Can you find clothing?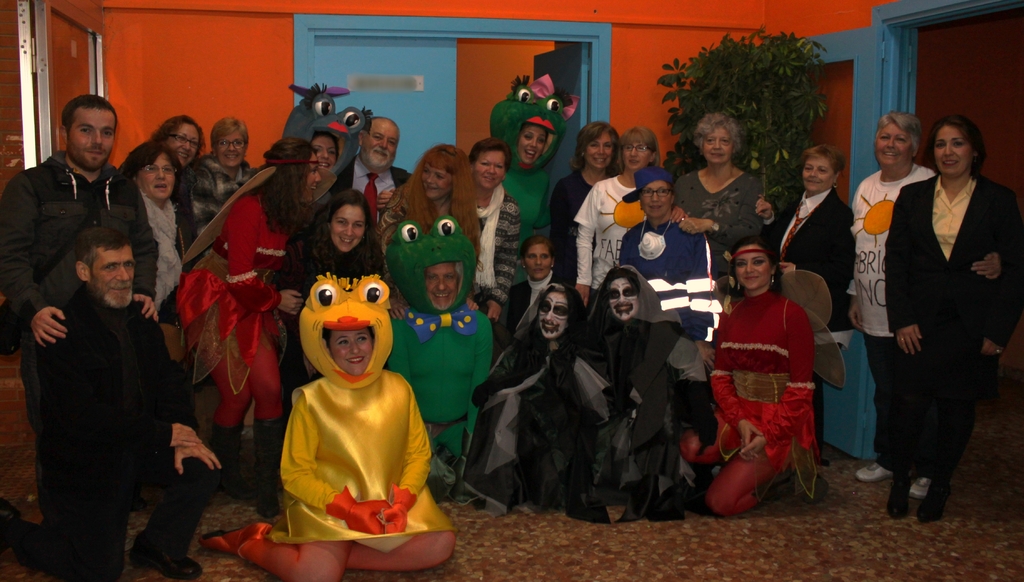
Yes, bounding box: (761, 200, 844, 326).
